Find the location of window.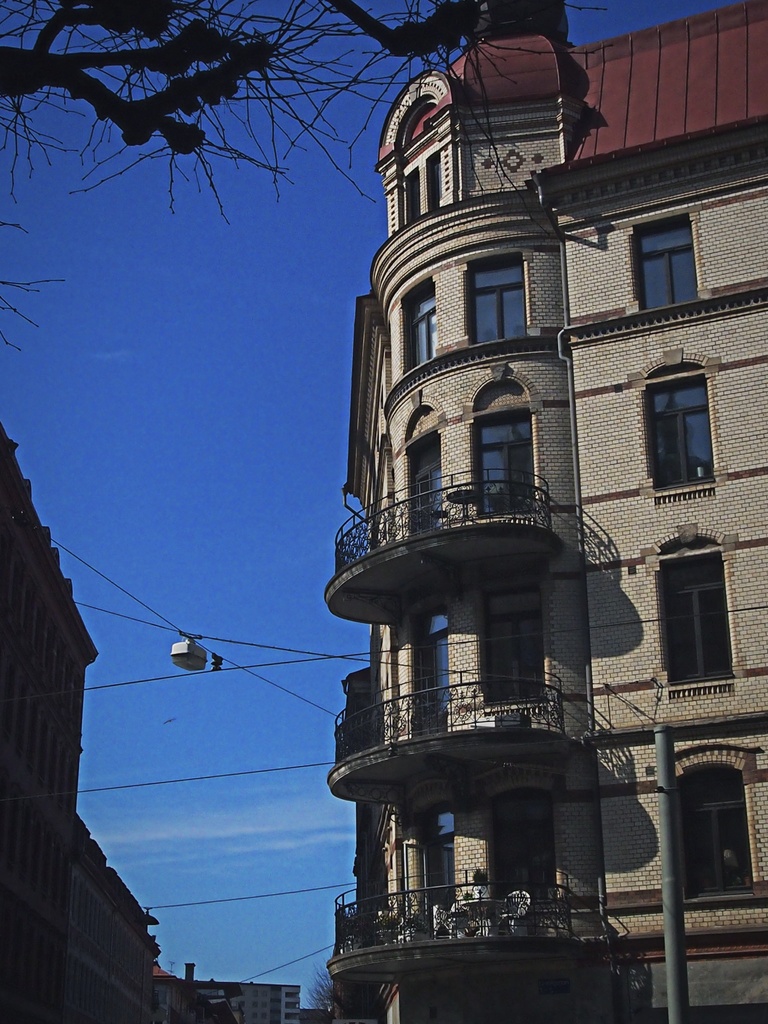
Location: 478 413 531 518.
